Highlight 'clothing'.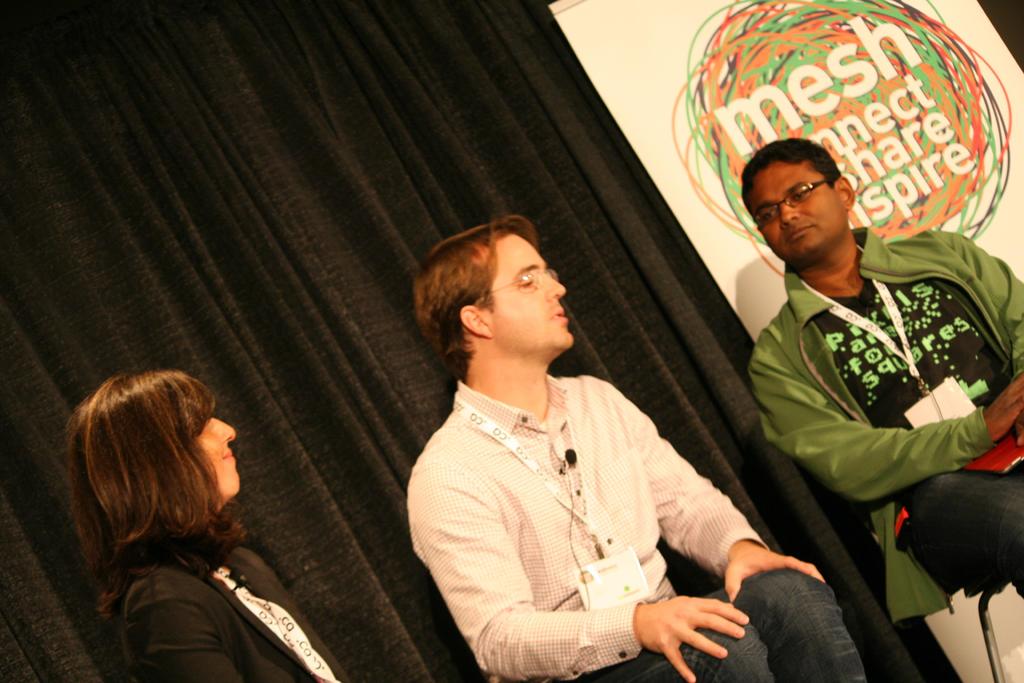
Highlighted region: BBox(118, 554, 355, 682).
